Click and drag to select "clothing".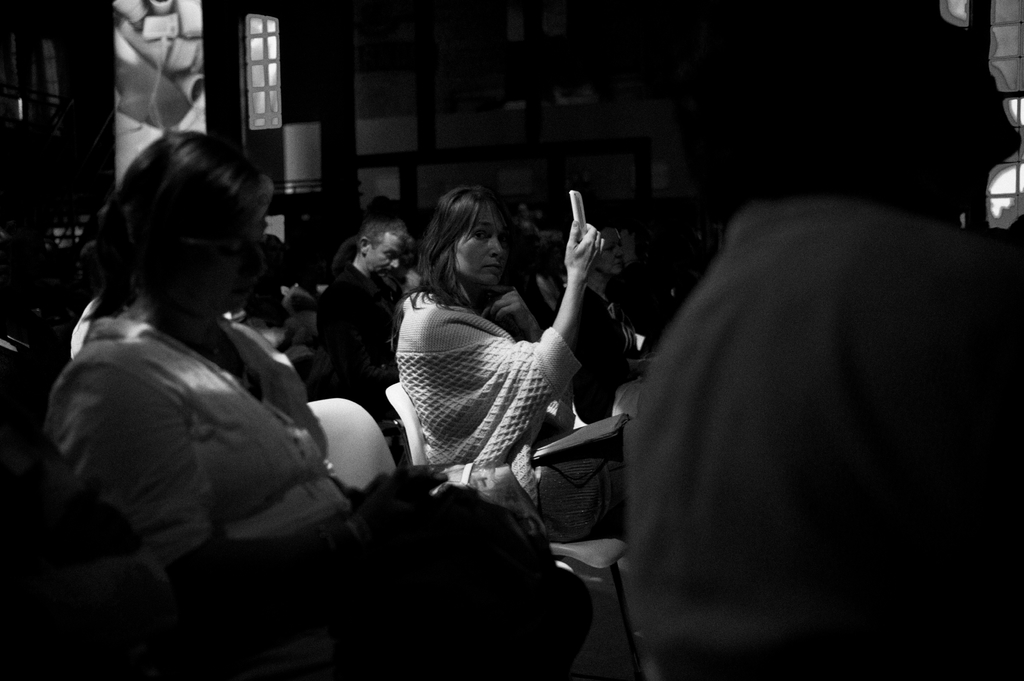
Selection: (x1=621, y1=202, x2=1023, y2=680).
